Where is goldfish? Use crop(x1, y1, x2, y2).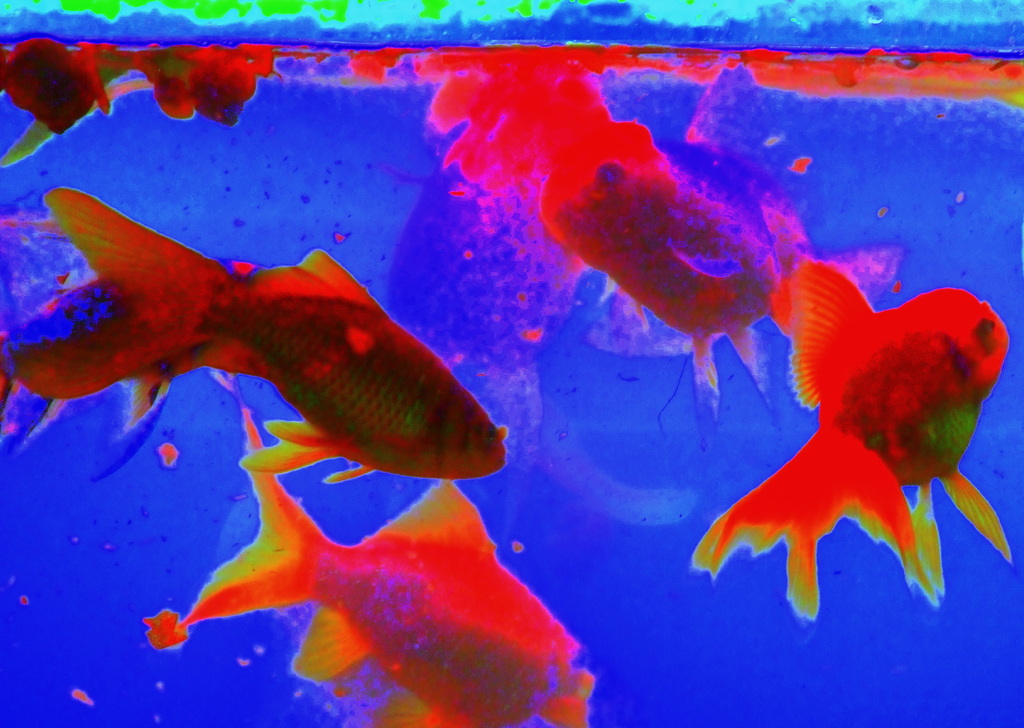
crop(425, 49, 772, 416).
